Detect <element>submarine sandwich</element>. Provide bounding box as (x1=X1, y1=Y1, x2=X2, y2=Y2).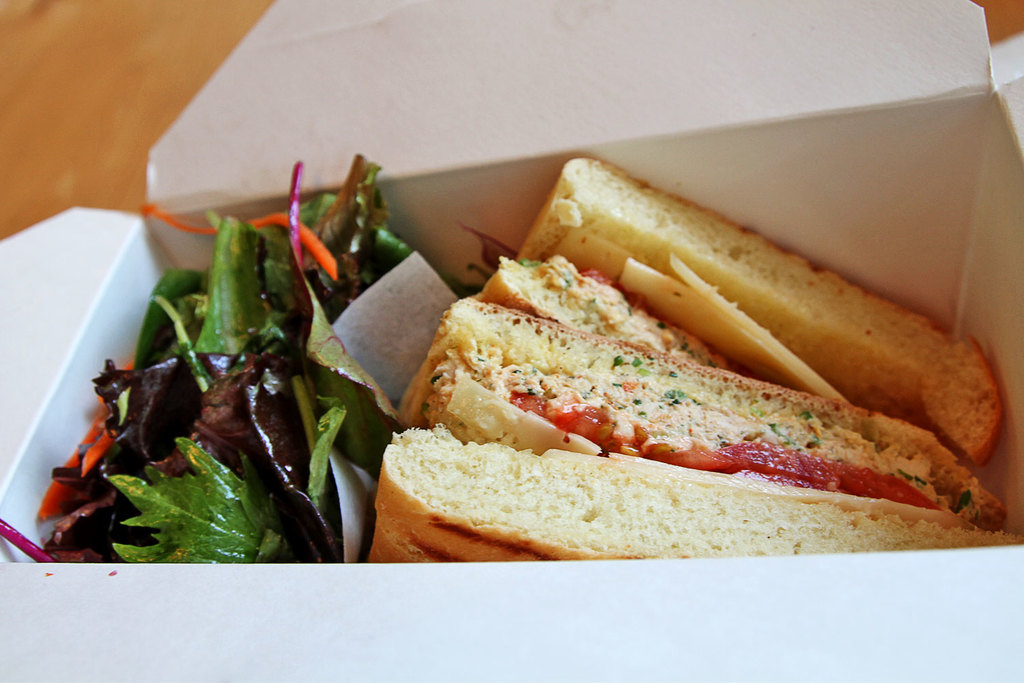
(x1=366, y1=158, x2=1023, y2=563).
